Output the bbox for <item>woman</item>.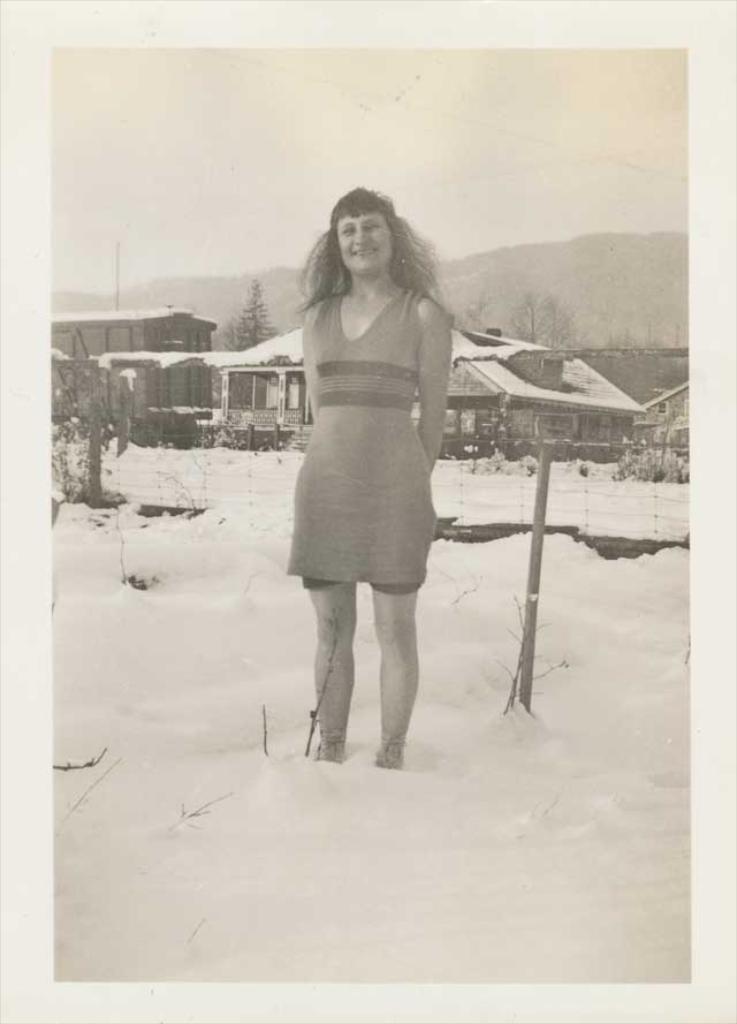
detection(269, 182, 483, 734).
